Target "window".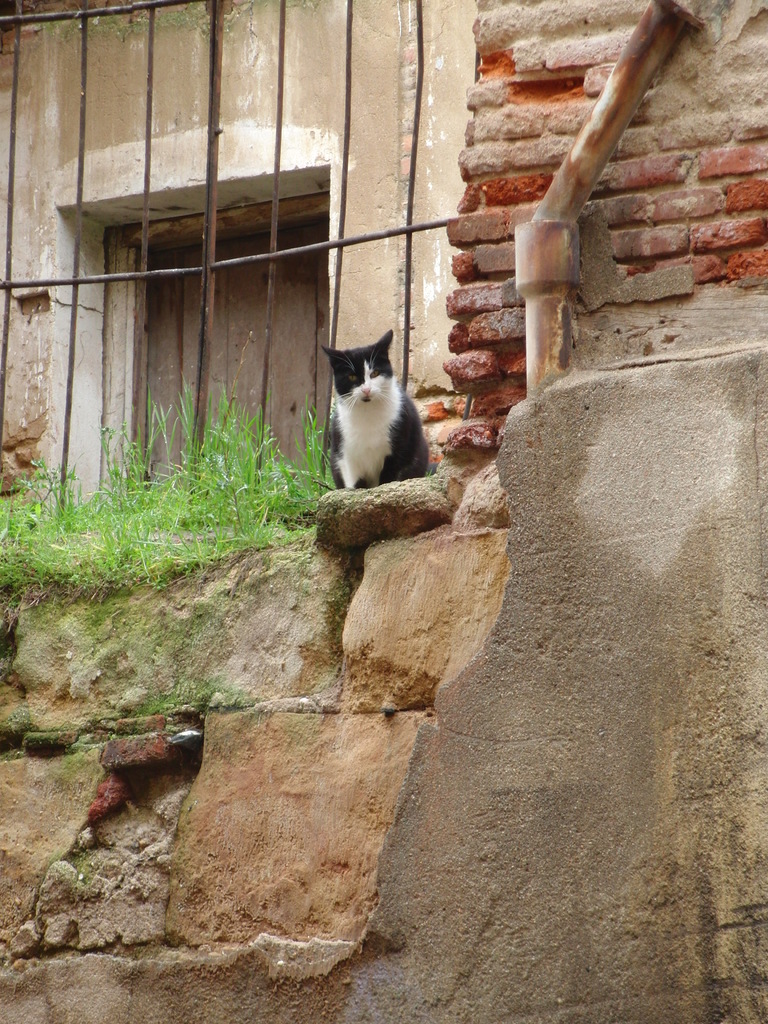
Target region: (50, 182, 328, 539).
